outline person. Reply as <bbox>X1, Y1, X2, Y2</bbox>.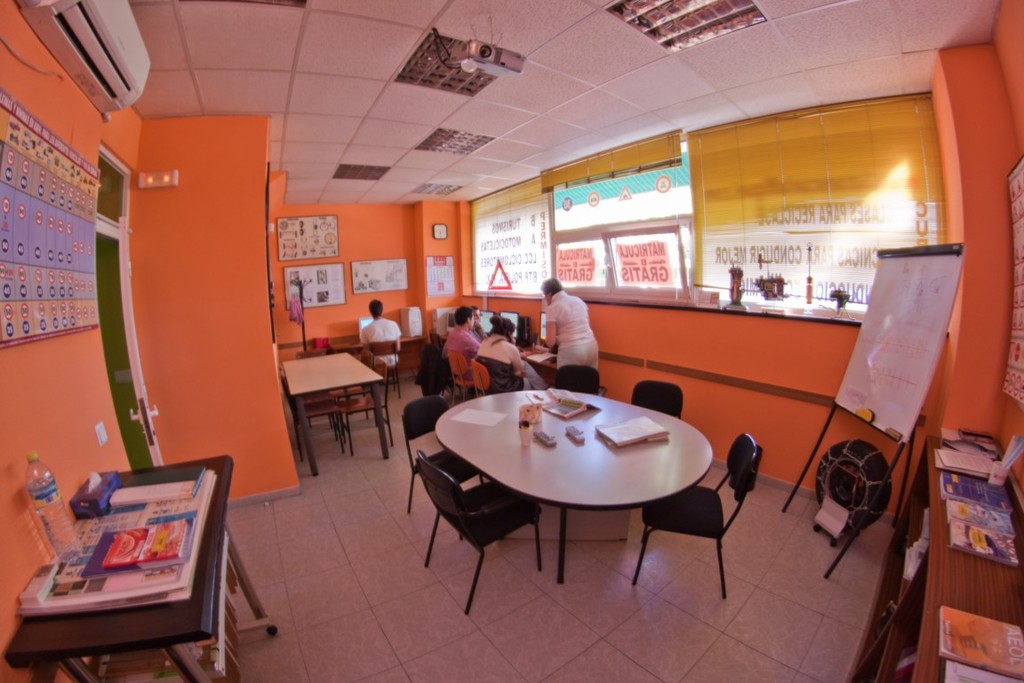
<bbox>538, 272, 604, 396</bbox>.
